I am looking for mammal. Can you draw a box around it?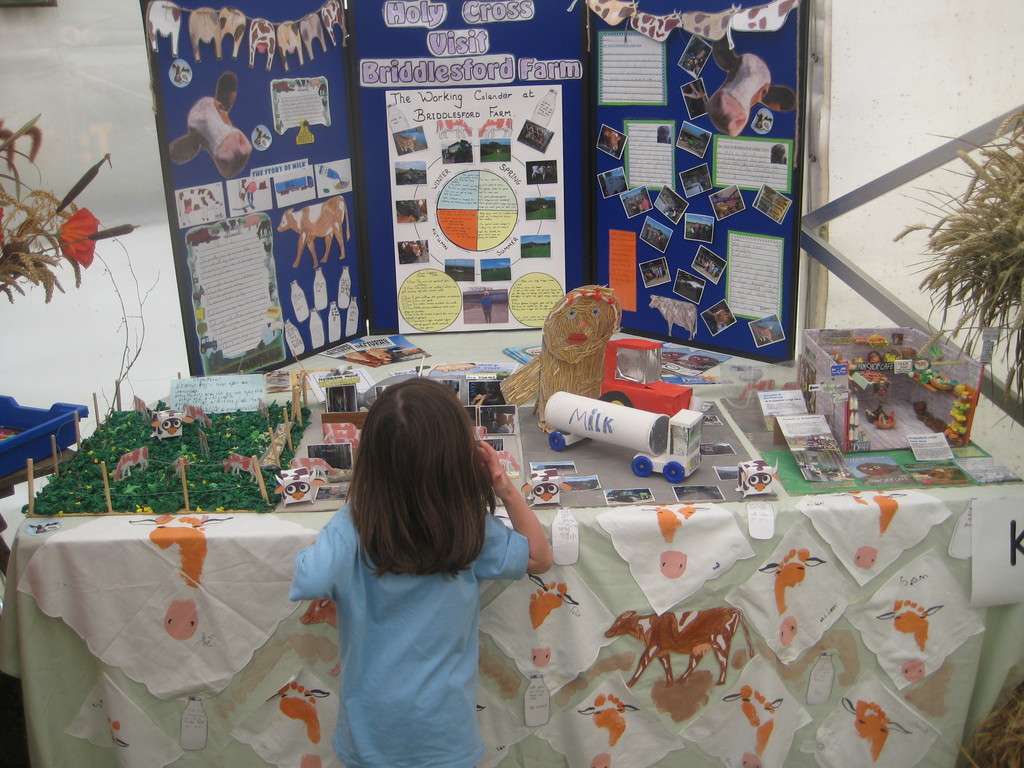
Sure, the bounding box is 115,447,152,480.
